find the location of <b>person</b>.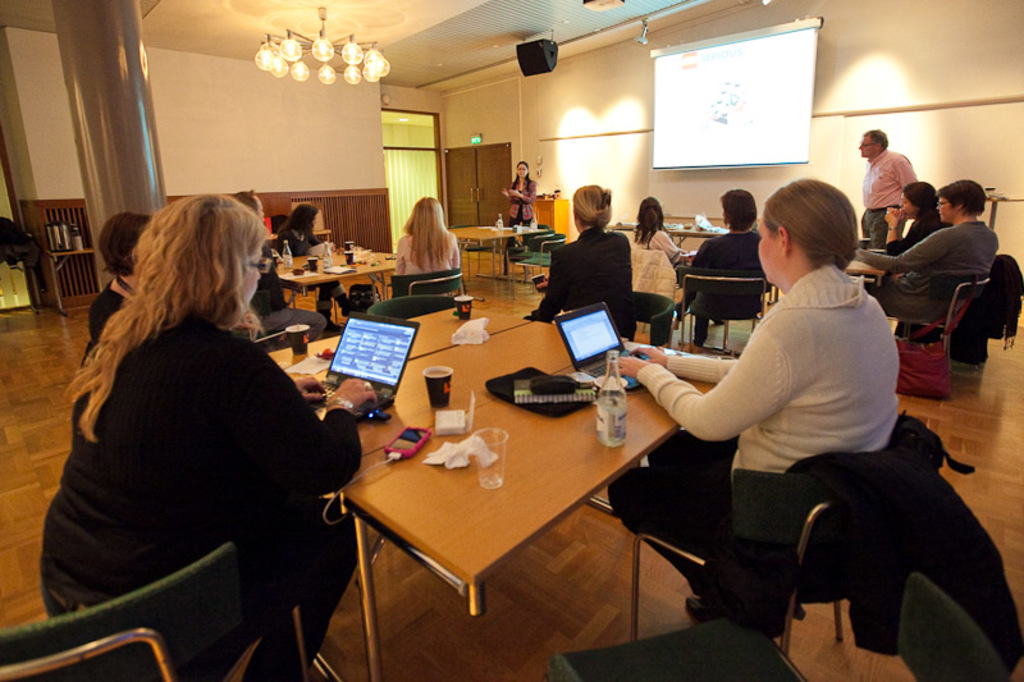
Location: [672, 186, 765, 347].
